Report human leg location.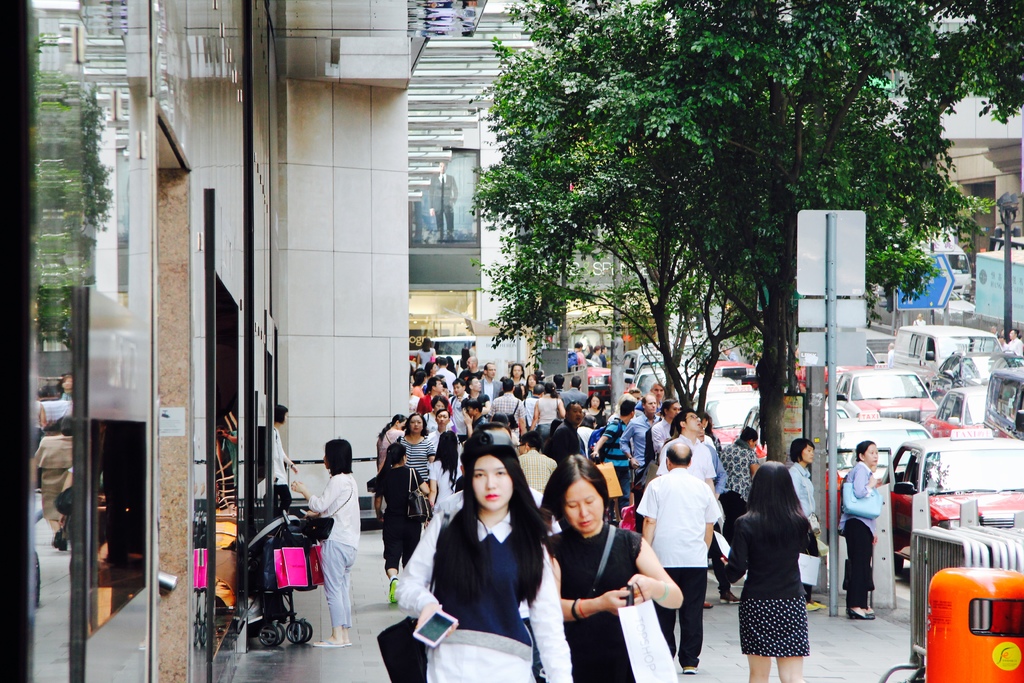
Report: rect(746, 654, 771, 682).
